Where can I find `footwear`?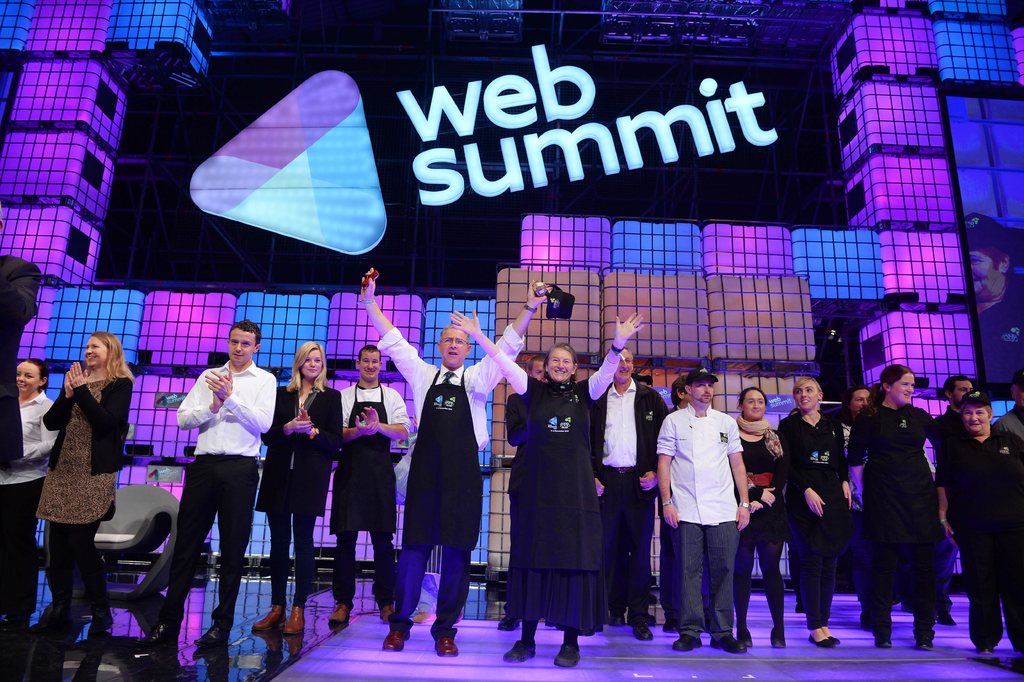
You can find it at Rect(334, 603, 350, 628).
